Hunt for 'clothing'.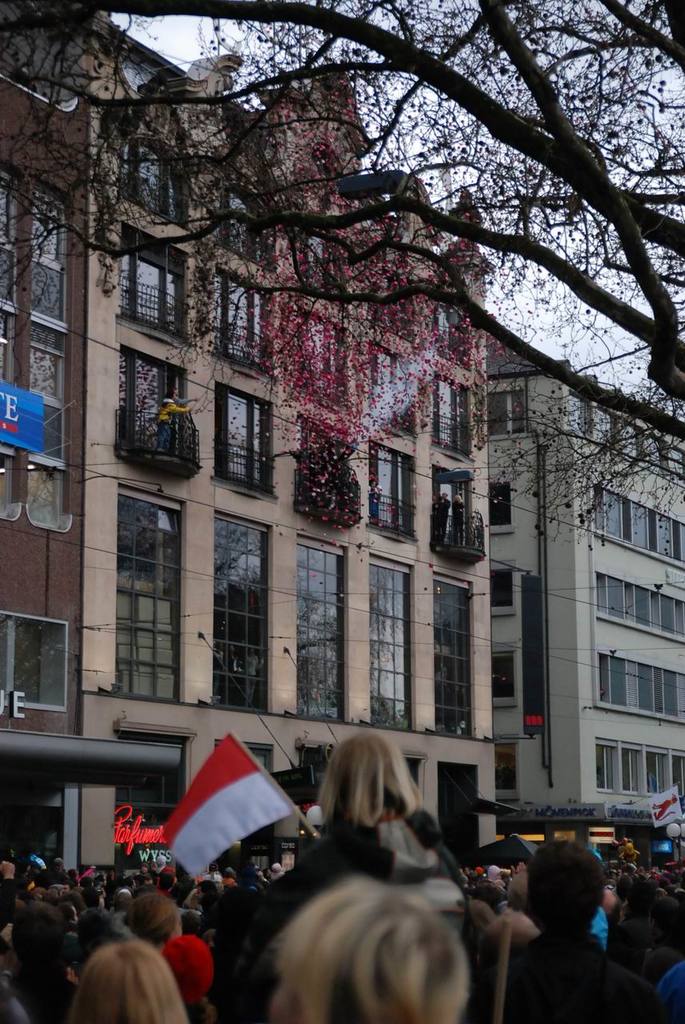
Hunted down at Rect(285, 801, 468, 927).
